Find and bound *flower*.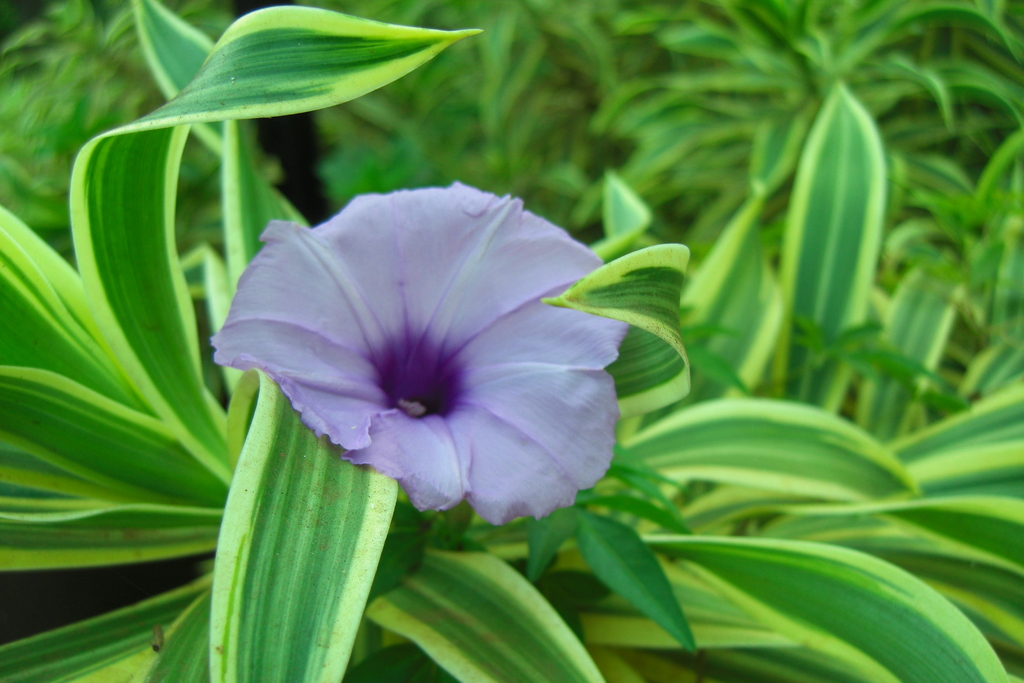
Bound: 215:178:620:539.
